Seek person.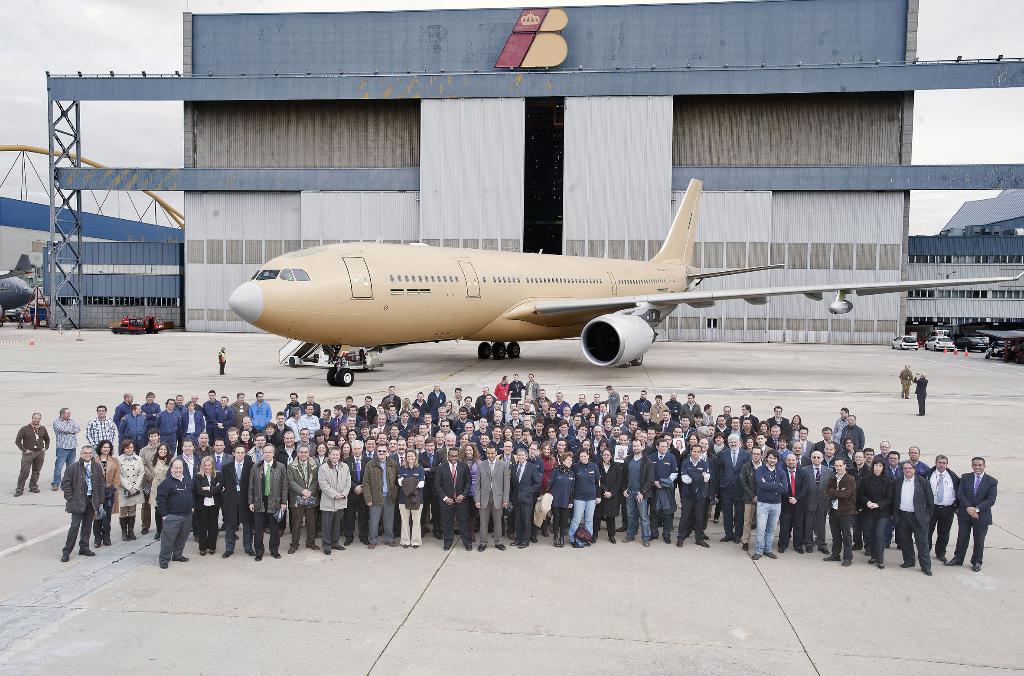
<region>831, 406, 851, 440</region>.
